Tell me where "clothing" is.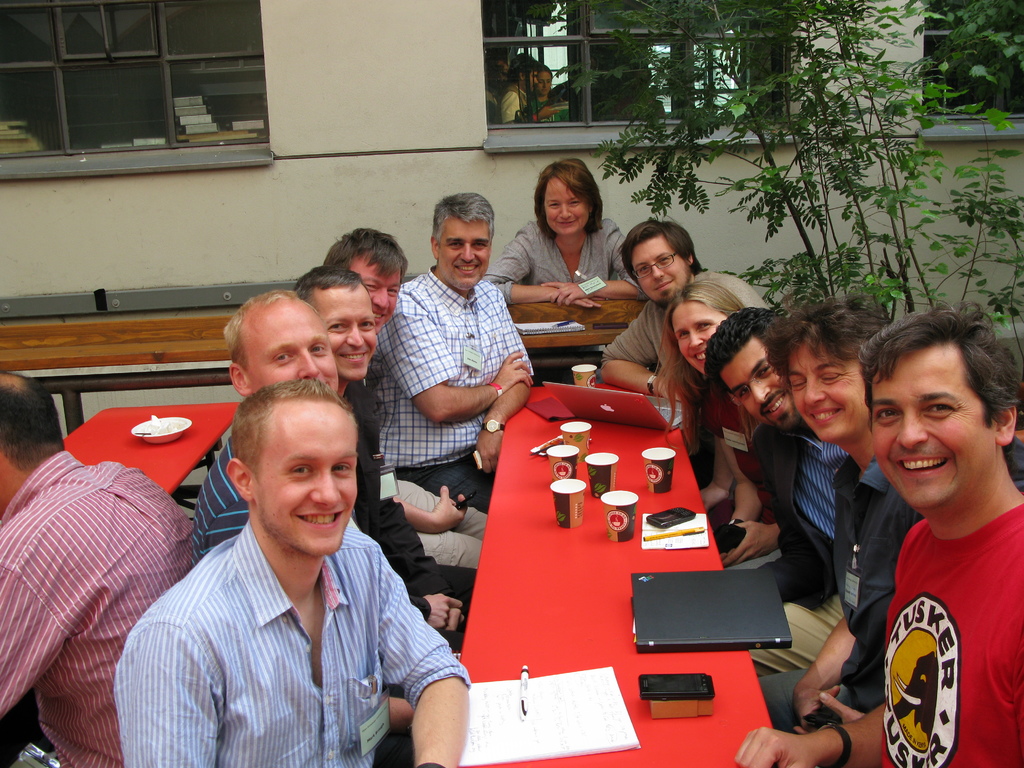
"clothing" is at [x1=0, y1=452, x2=198, y2=767].
